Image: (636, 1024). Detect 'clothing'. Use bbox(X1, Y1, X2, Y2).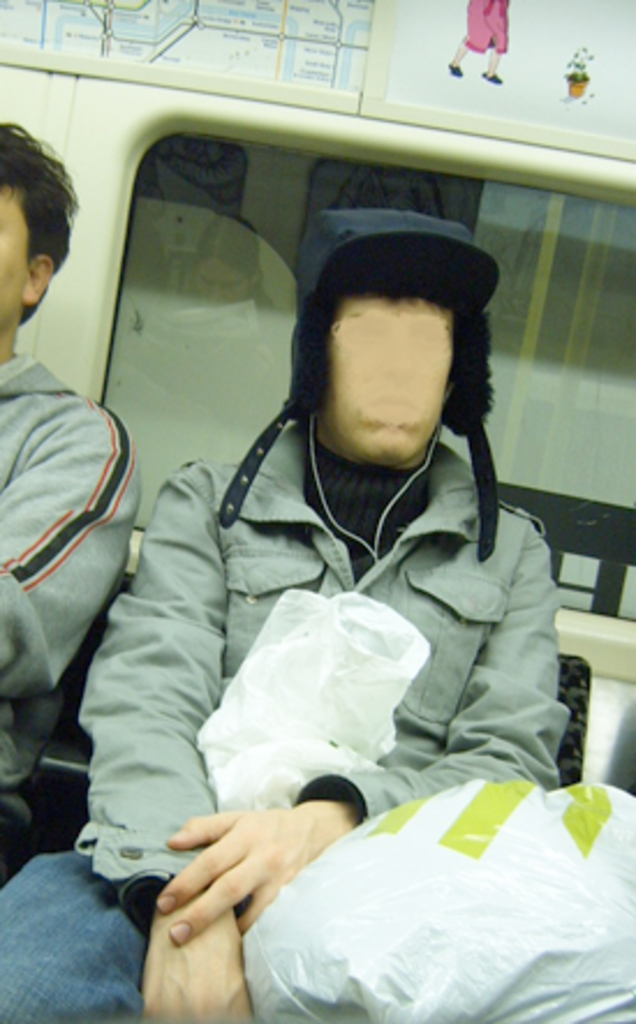
bbox(49, 240, 590, 980).
